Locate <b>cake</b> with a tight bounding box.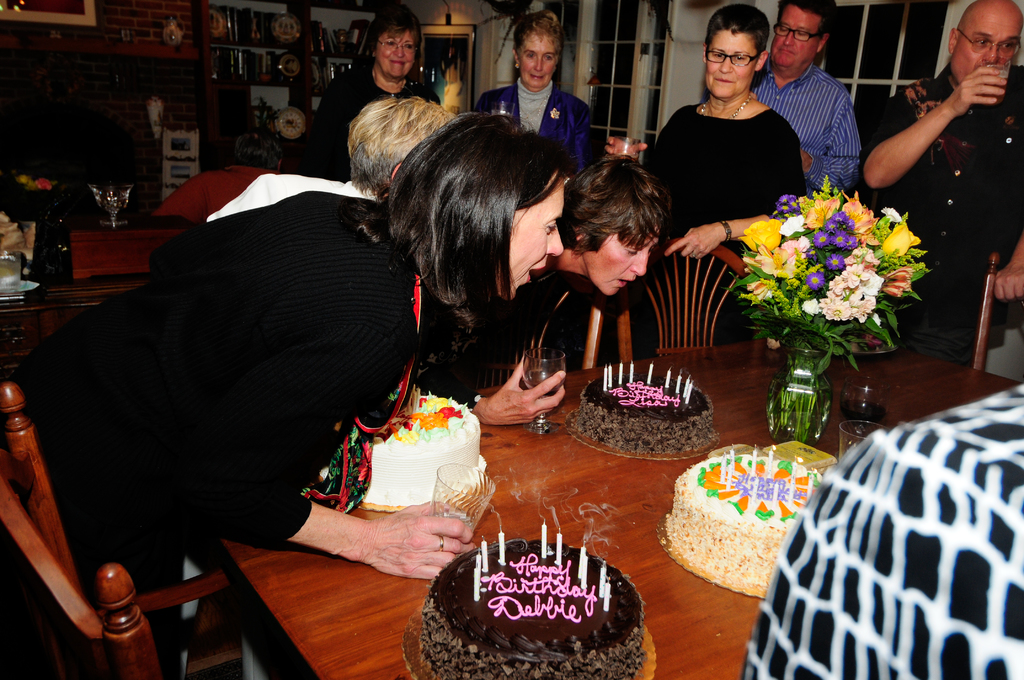
region(666, 444, 829, 595).
